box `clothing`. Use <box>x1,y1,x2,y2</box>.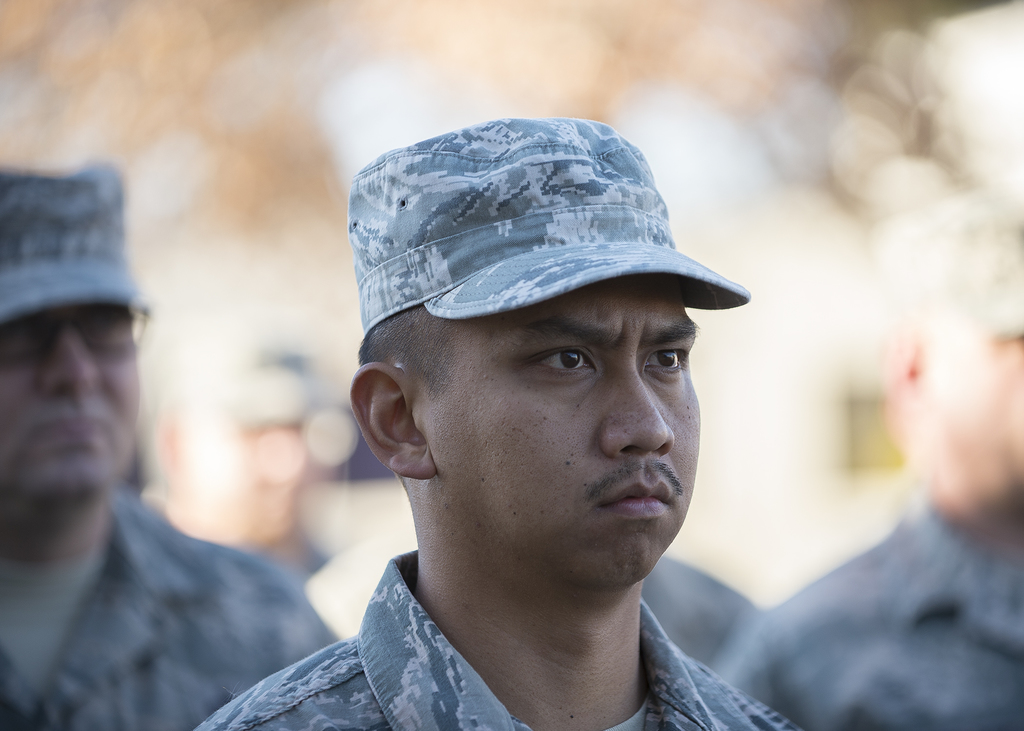
<box>193,547,801,730</box>.
